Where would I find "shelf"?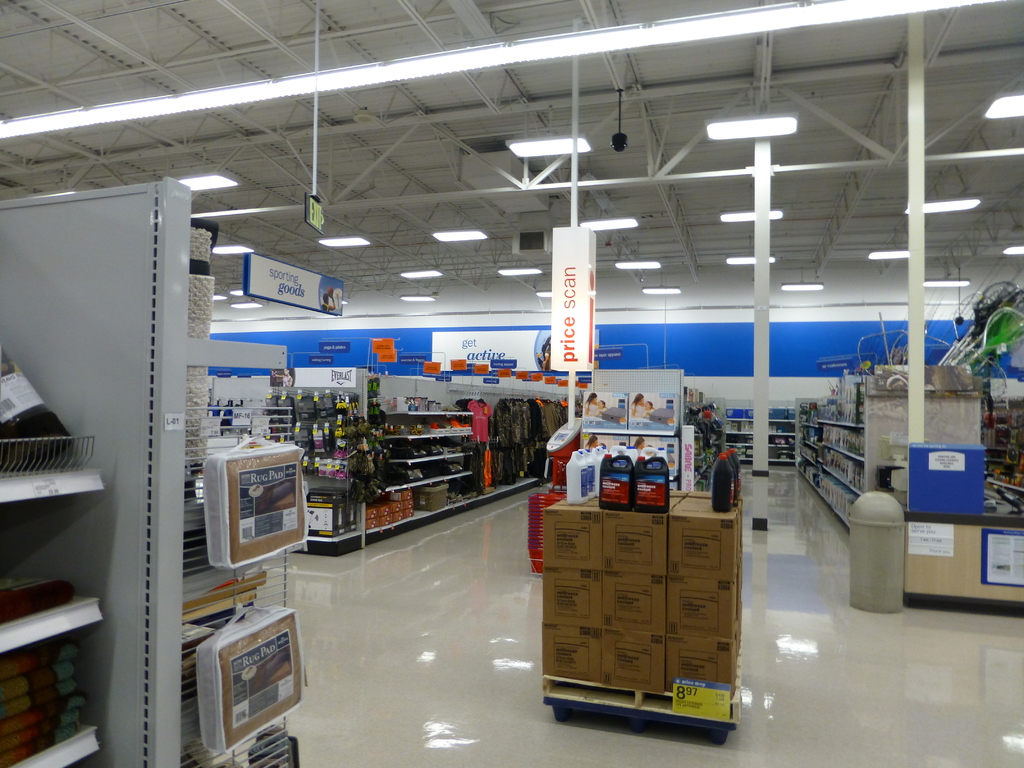
At <box>276,393,361,424</box>.
